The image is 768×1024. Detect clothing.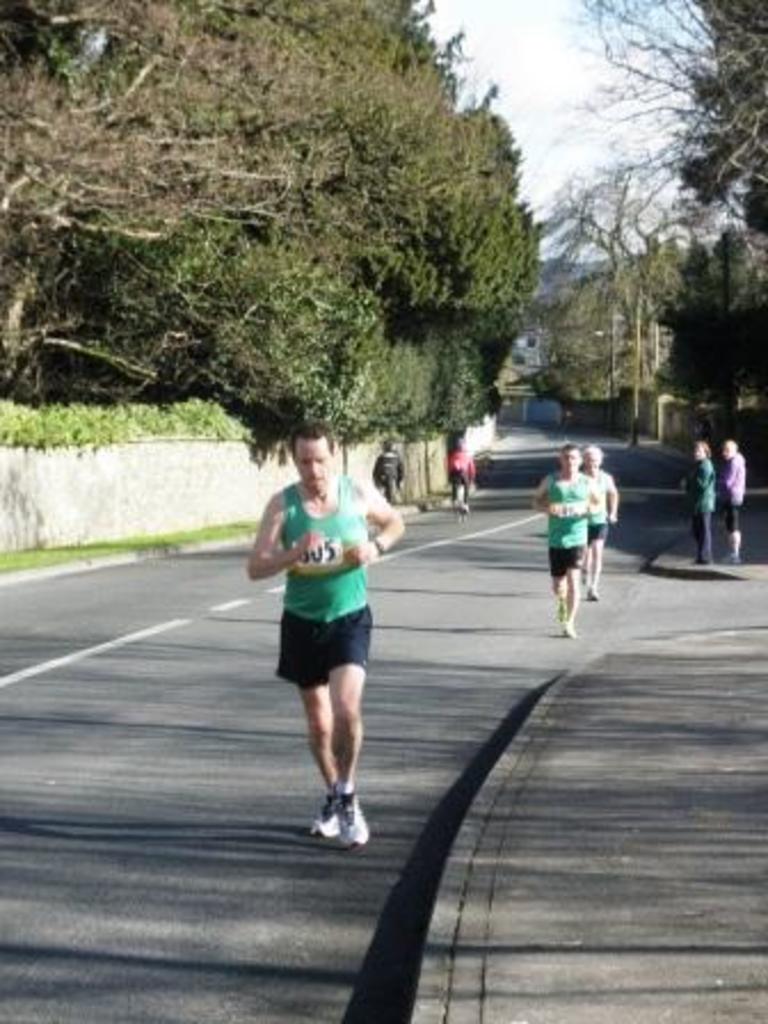
Detection: l=263, t=466, r=391, b=750.
